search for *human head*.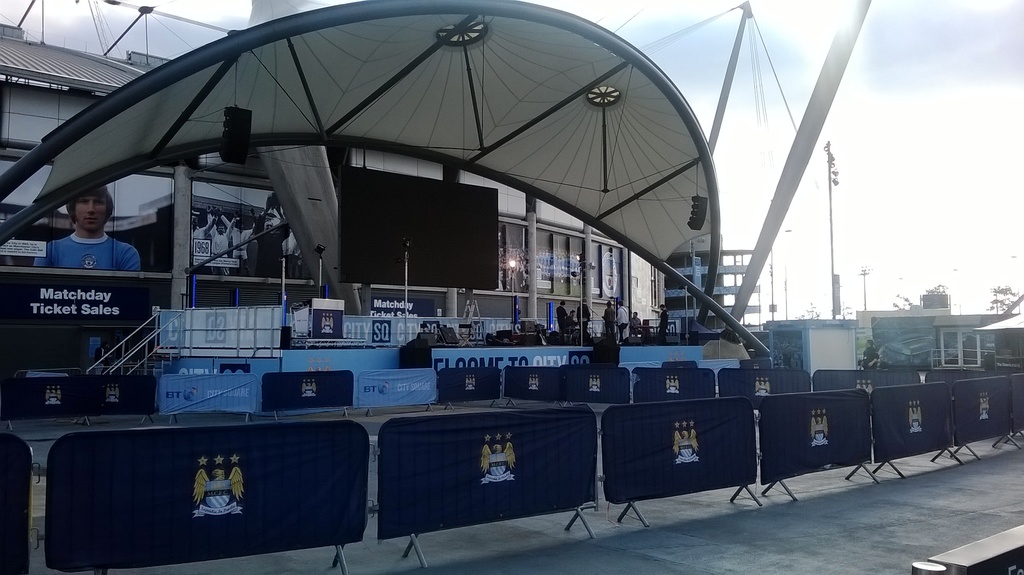
Found at {"left": 216, "top": 223, "right": 229, "bottom": 238}.
